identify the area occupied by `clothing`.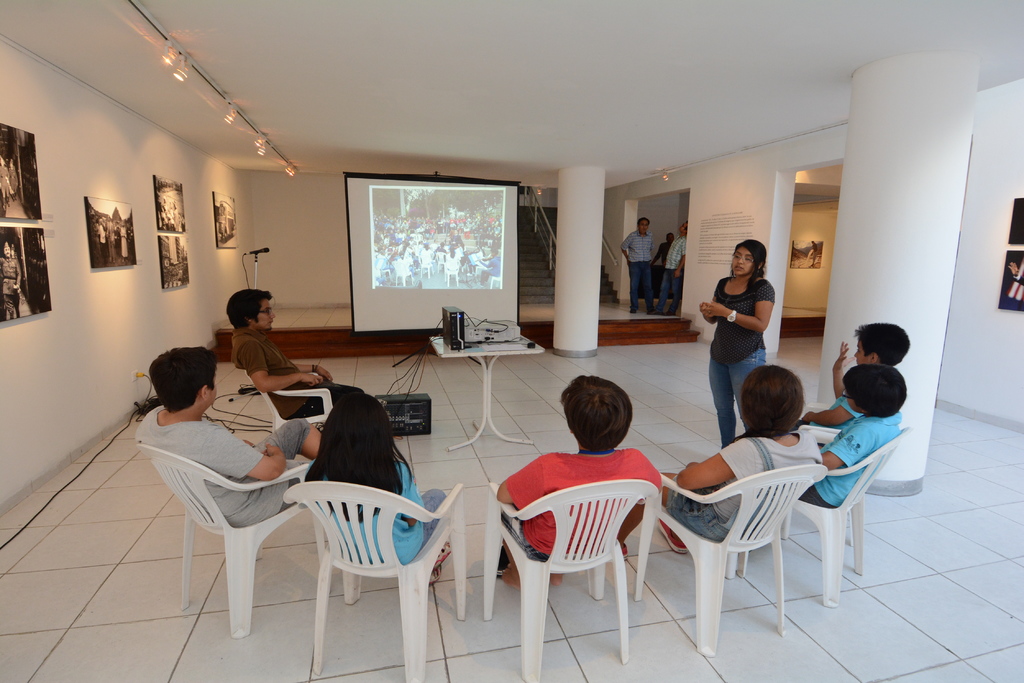
Area: 630 252 659 316.
